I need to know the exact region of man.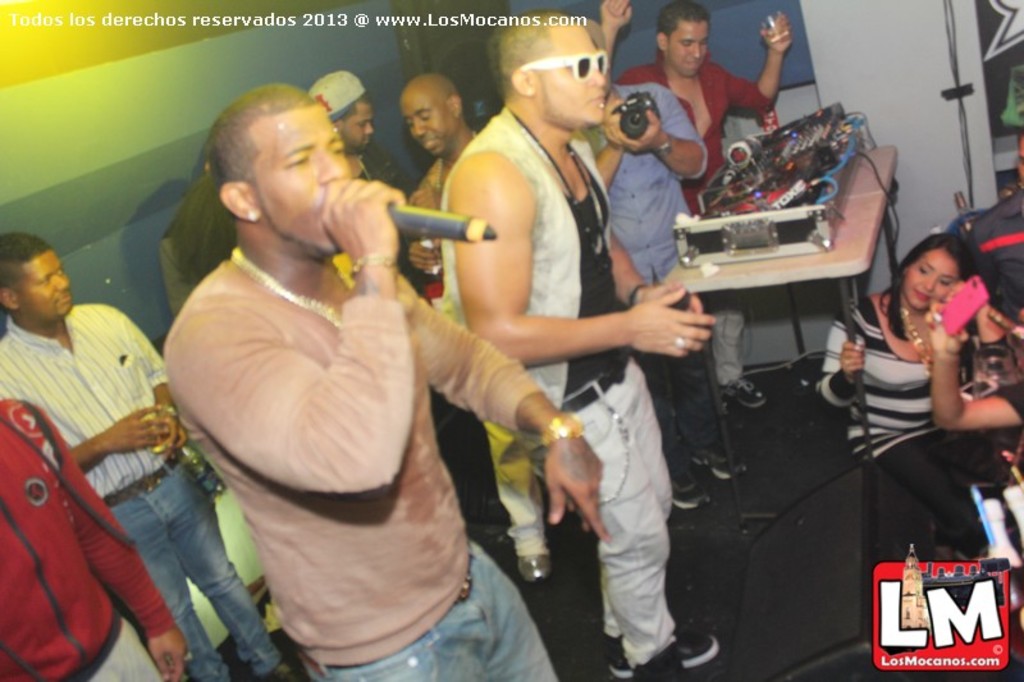
Region: {"x1": 429, "y1": 0, "x2": 737, "y2": 681}.
